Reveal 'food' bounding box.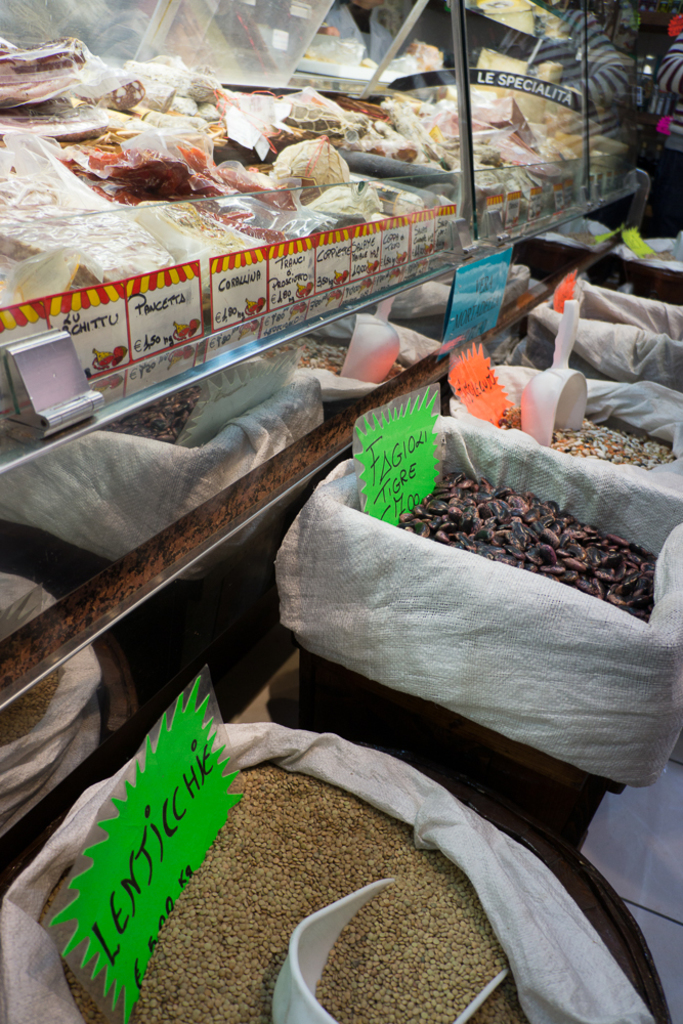
Revealed: [642, 245, 682, 261].
